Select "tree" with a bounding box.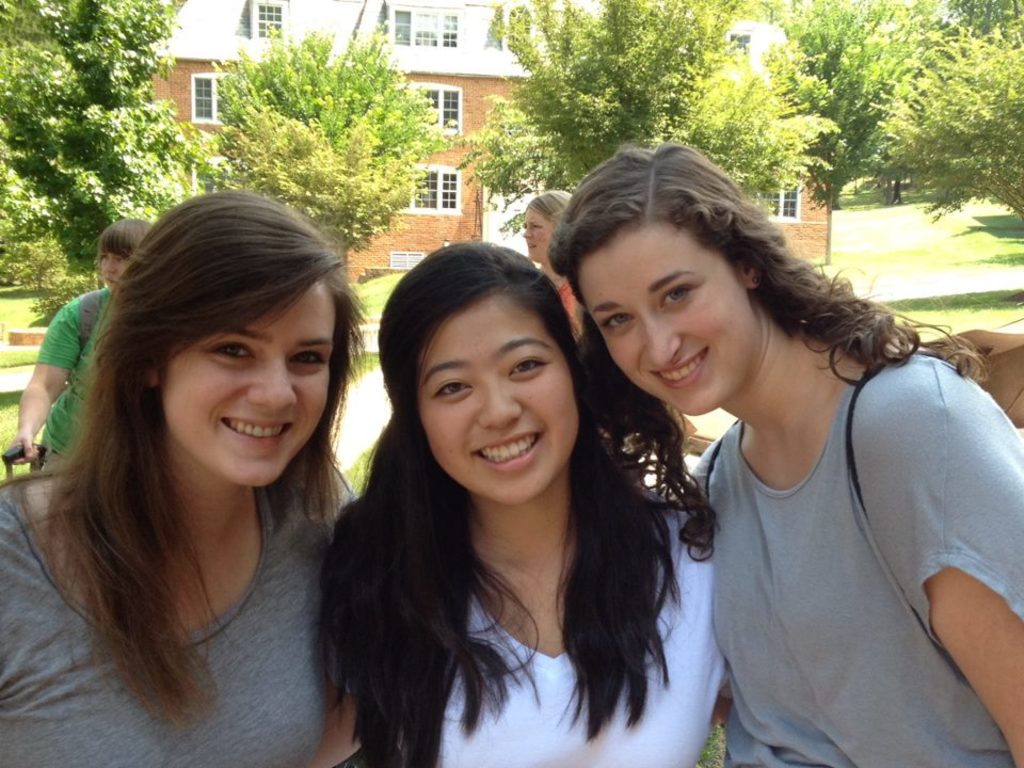
[left=0, top=0, right=1023, bottom=478].
